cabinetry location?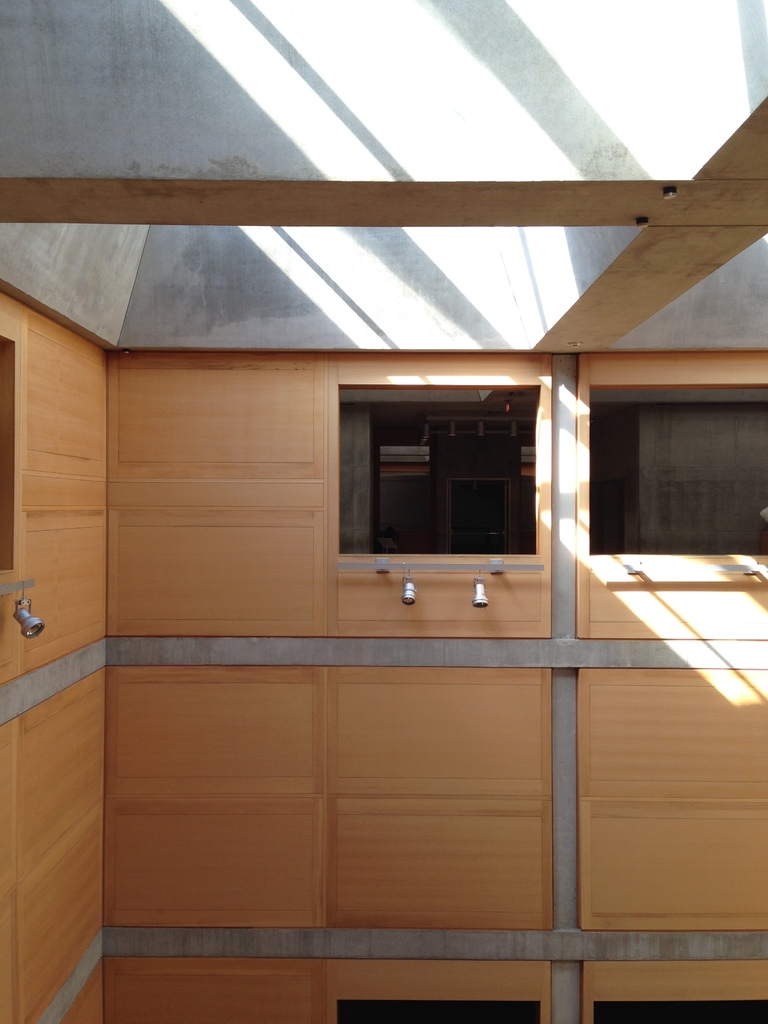
<bbox>315, 663, 567, 938</bbox>
